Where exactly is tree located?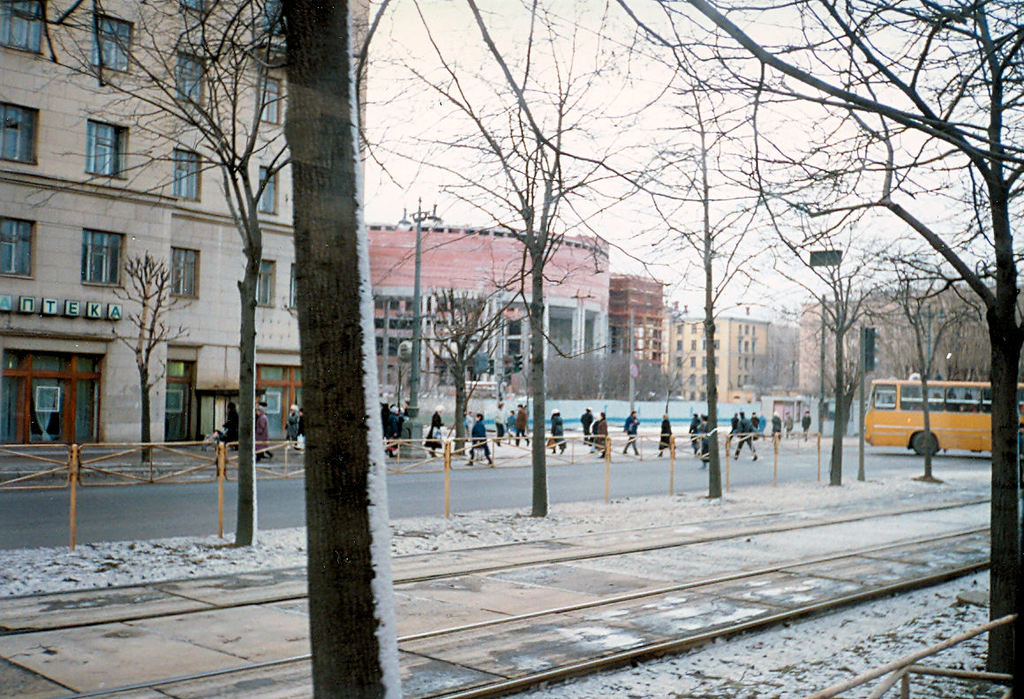
Its bounding box is <region>0, 0, 417, 143</region>.
